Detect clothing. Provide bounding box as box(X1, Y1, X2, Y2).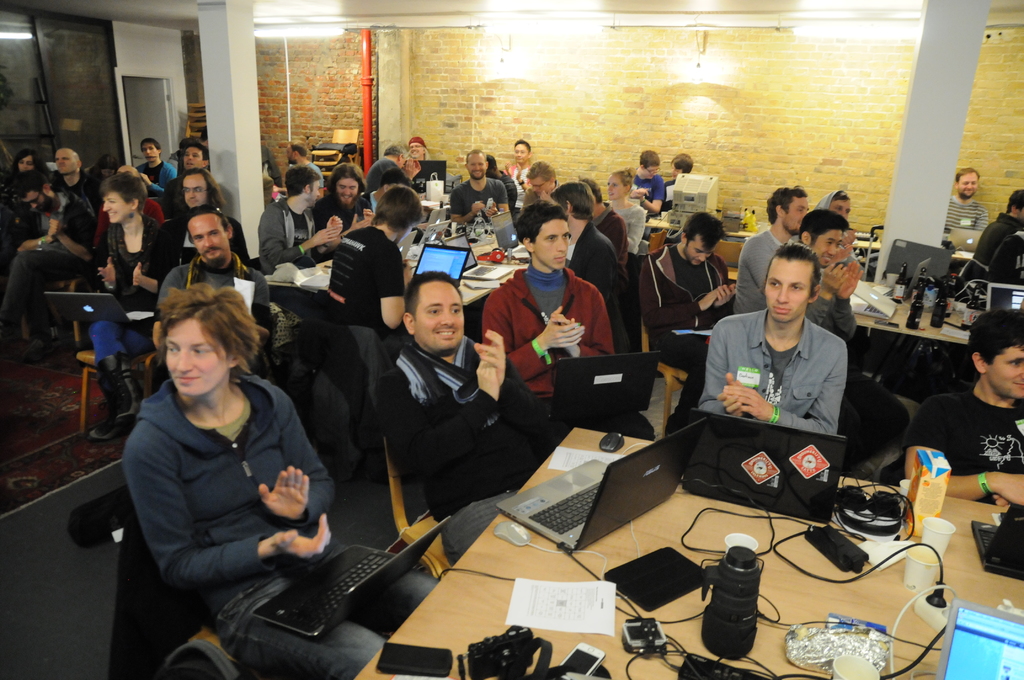
box(629, 171, 658, 239).
